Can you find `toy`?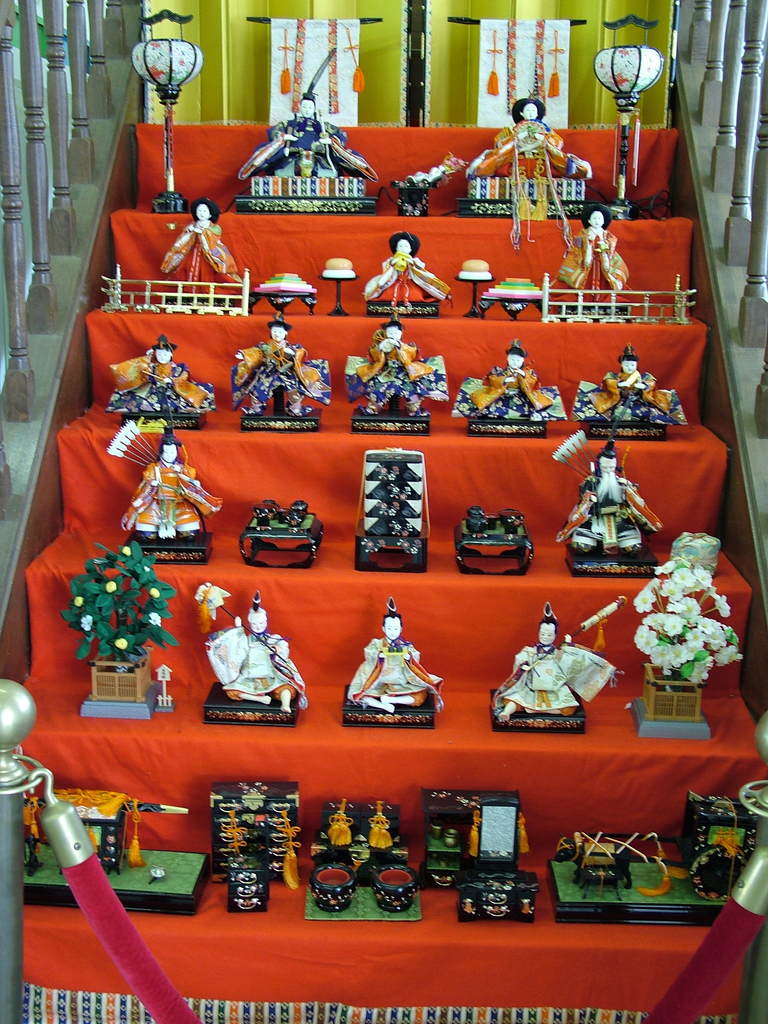
Yes, bounding box: (left=625, top=554, right=738, bottom=737).
